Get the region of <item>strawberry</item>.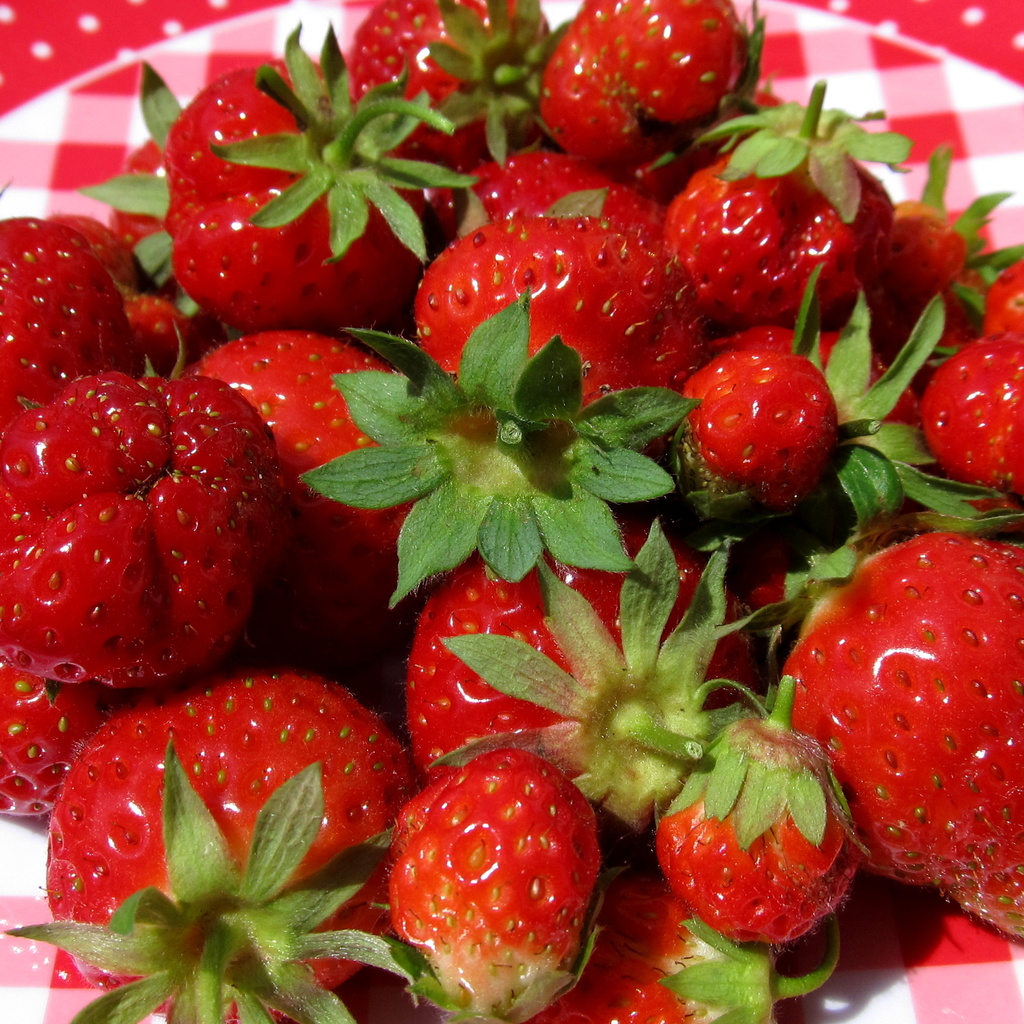
650,676,858,950.
